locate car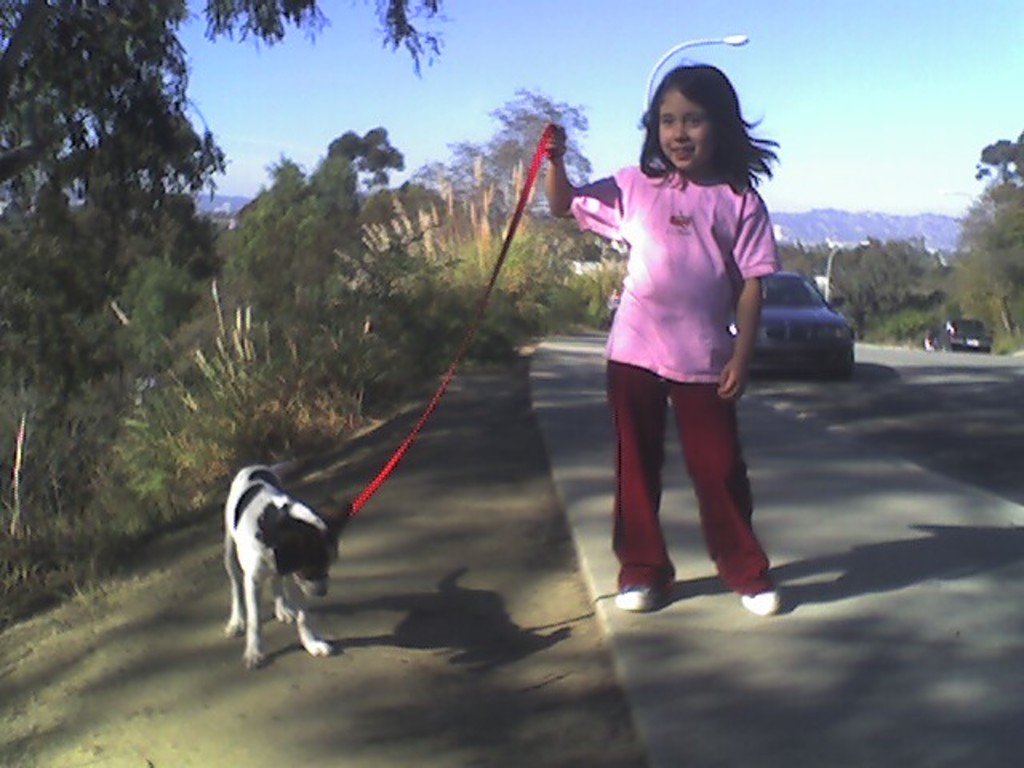
region(738, 267, 854, 378)
